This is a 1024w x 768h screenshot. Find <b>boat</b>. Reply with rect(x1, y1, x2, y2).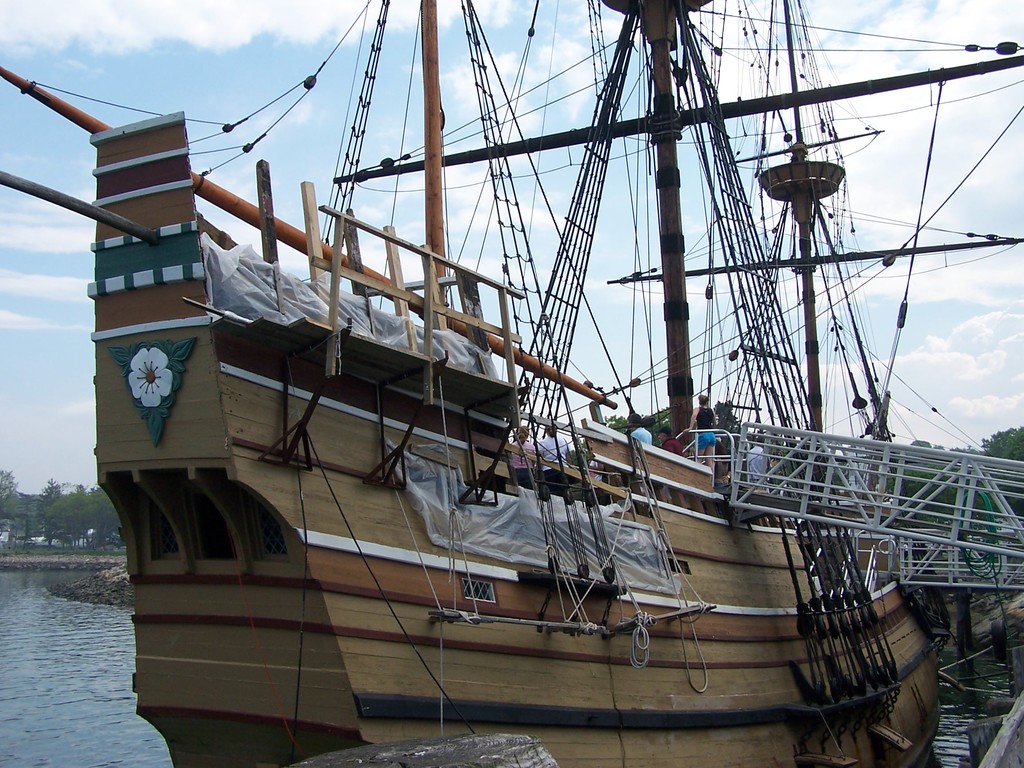
rect(76, 8, 1015, 751).
